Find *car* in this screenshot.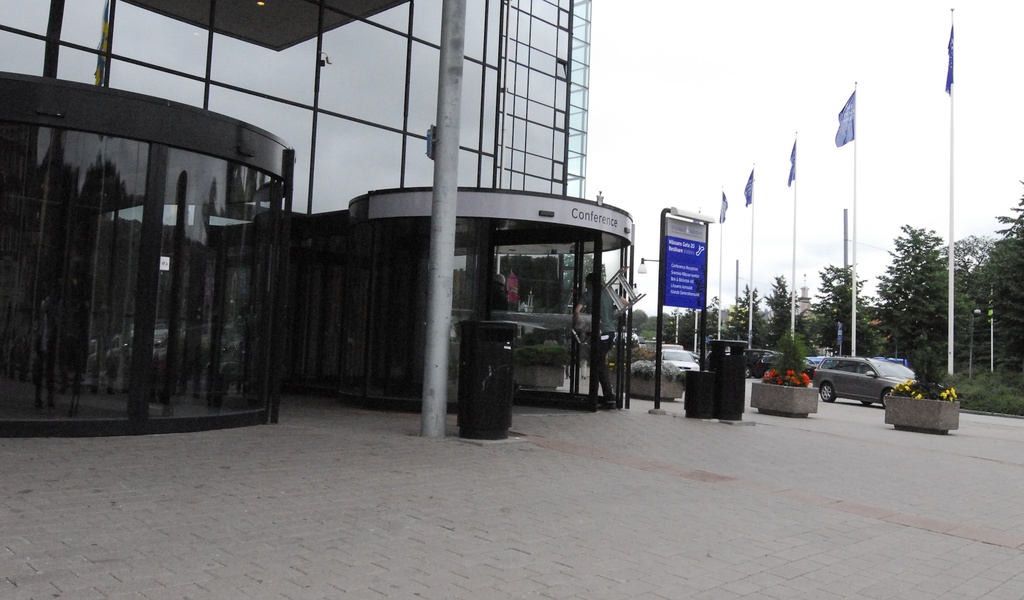
The bounding box for *car* is box(754, 356, 817, 386).
